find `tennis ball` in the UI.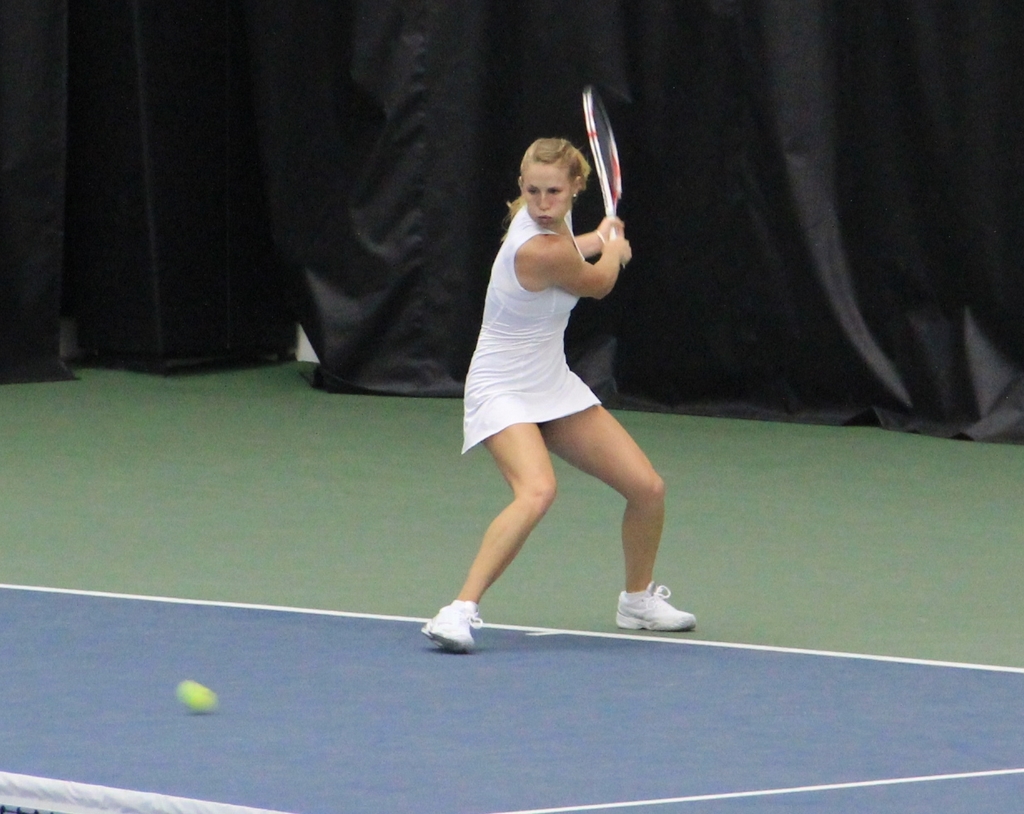
UI element at 179, 680, 215, 715.
